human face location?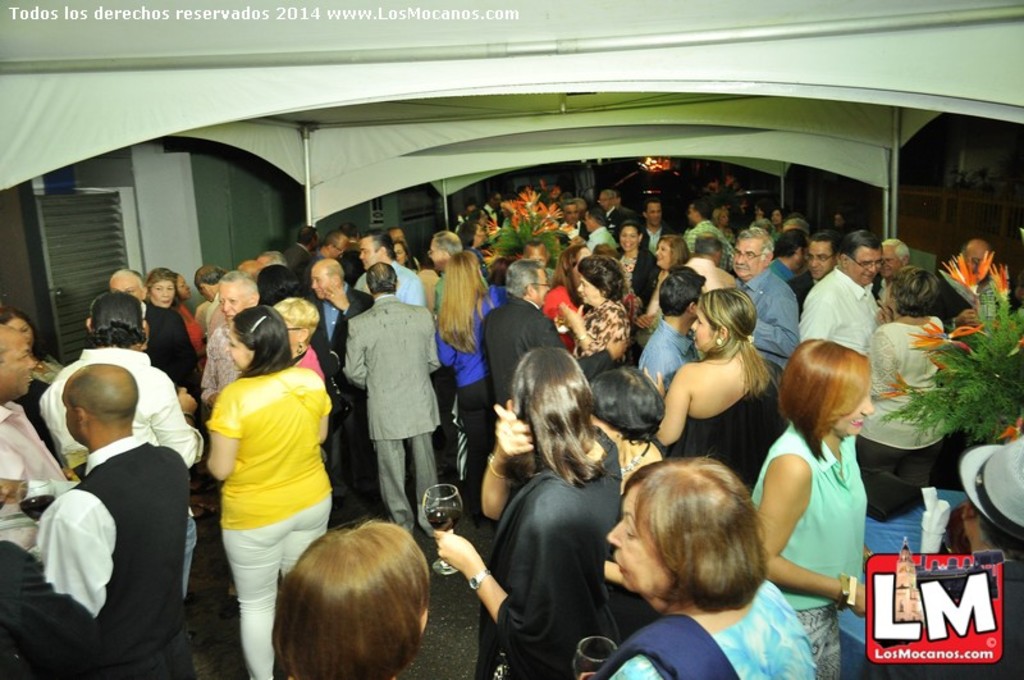
box=[224, 329, 250, 370]
